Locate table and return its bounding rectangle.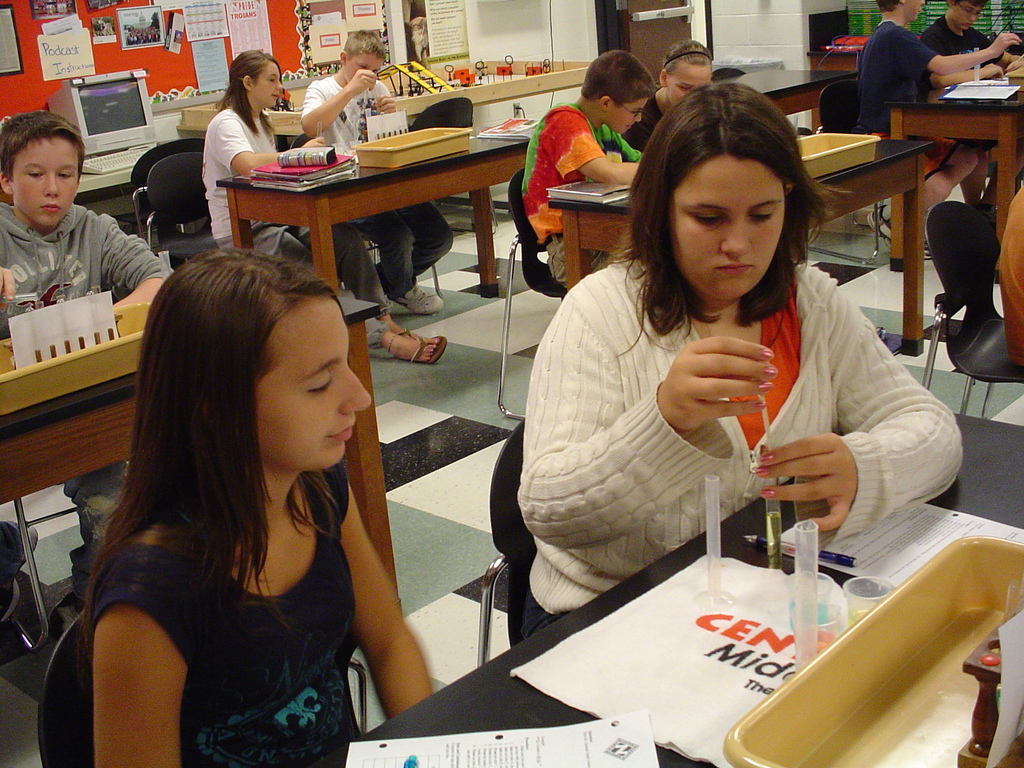
<box>882,83,1022,276</box>.
